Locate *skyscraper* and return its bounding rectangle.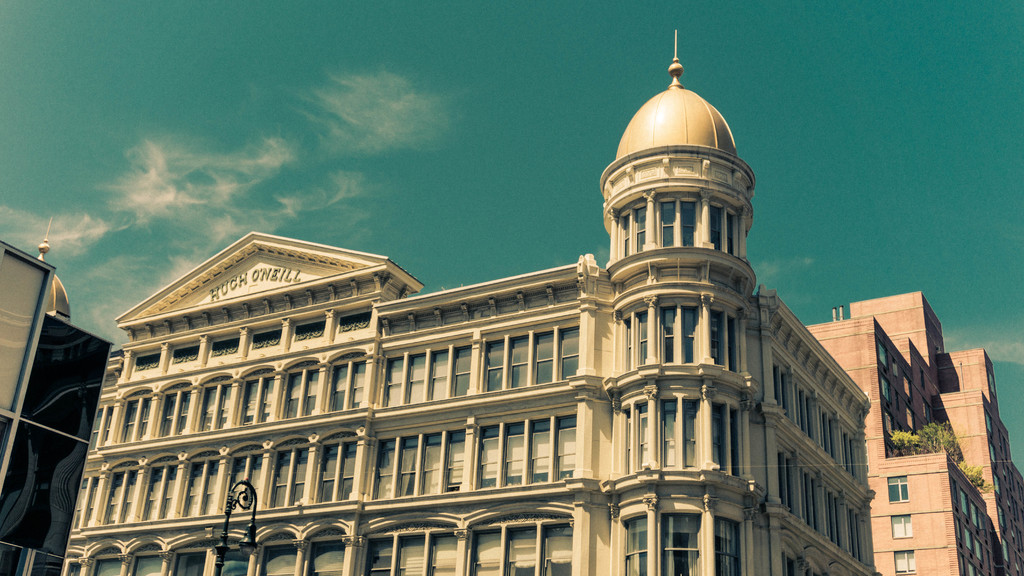
box=[0, 212, 124, 575].
